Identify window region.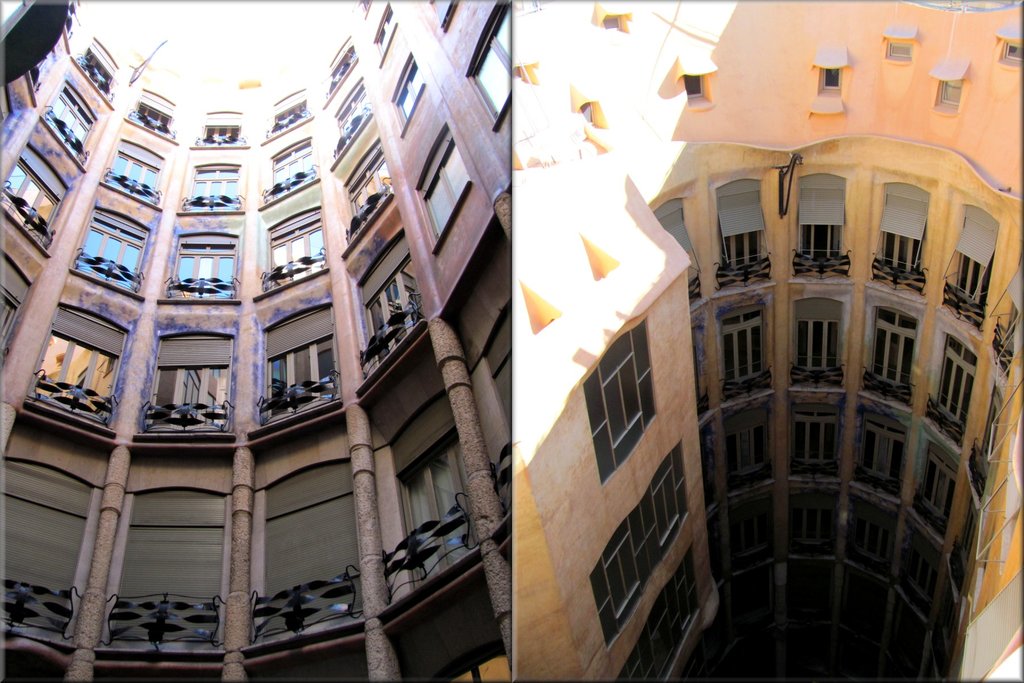
Region: locate(885, 40, 913, 59).
